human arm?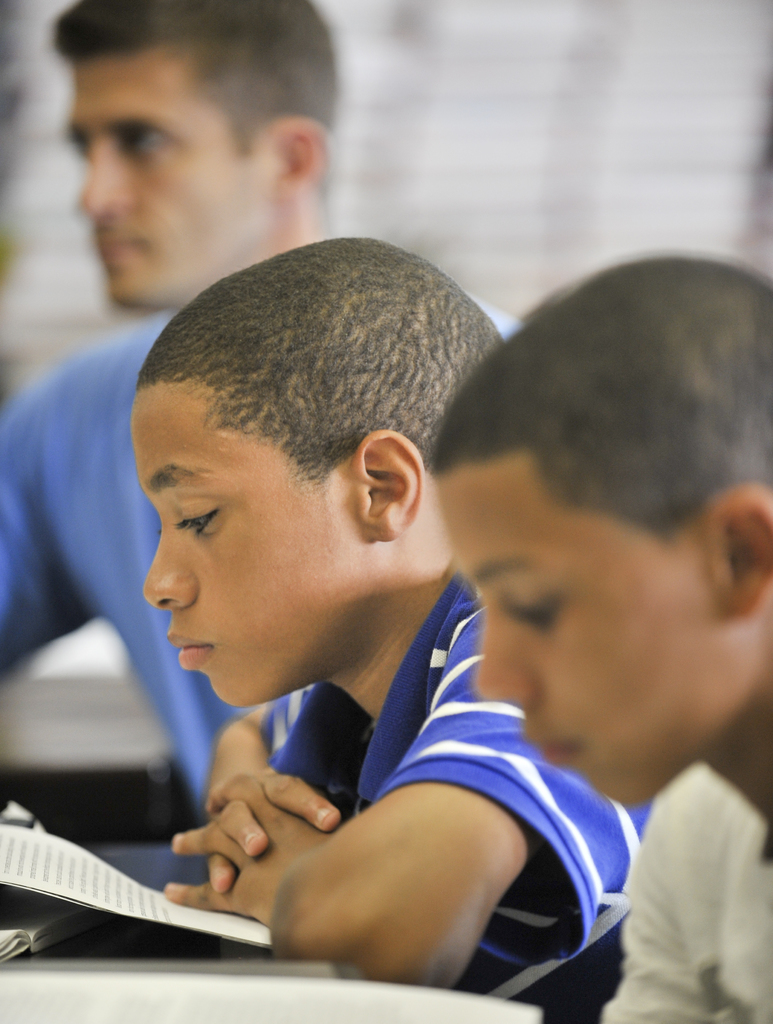
crop(156, 671, 622, 984)
